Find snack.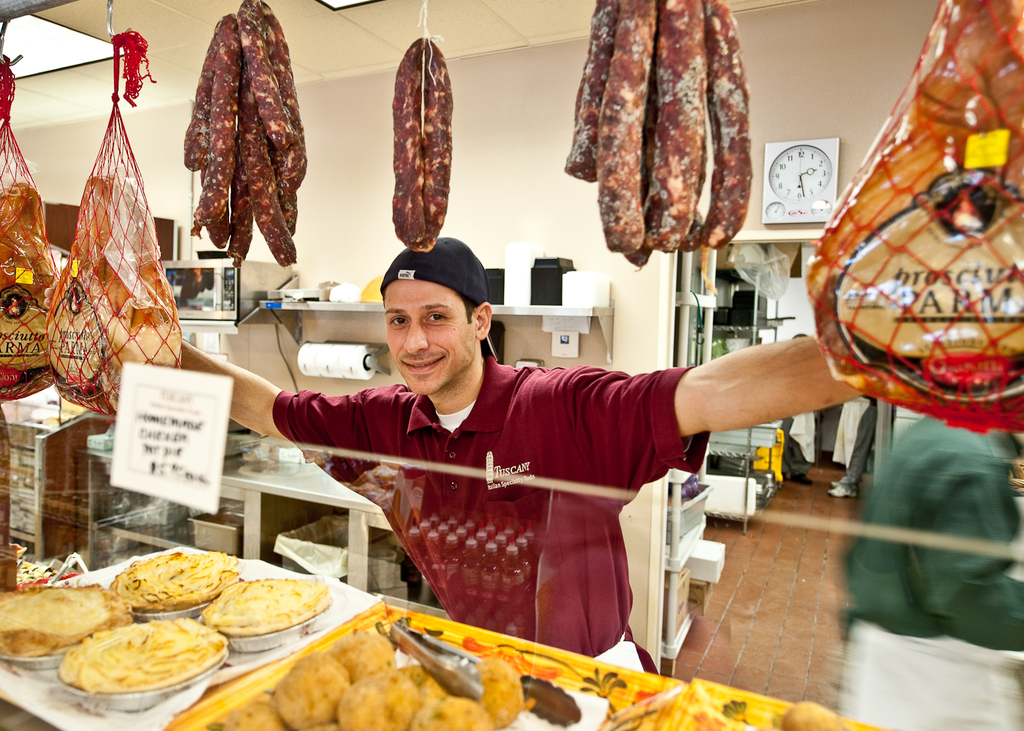
(left=203, top=575, right=343, bottom=647).
